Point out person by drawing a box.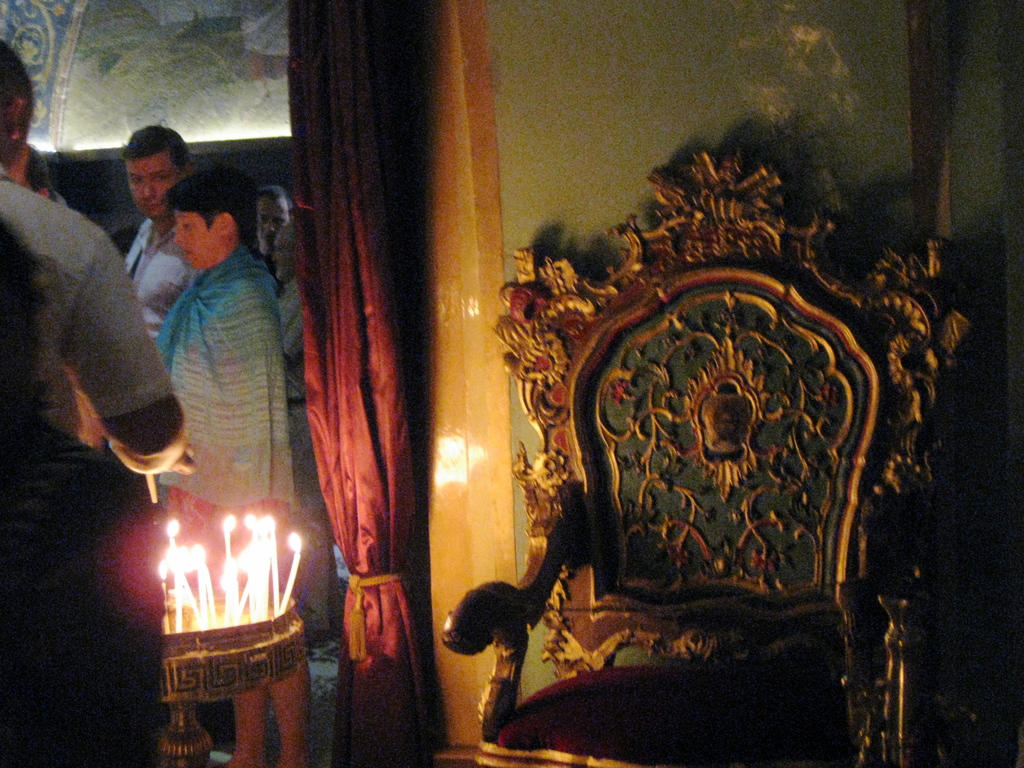
l=268, t=216, r=336, b=649.
